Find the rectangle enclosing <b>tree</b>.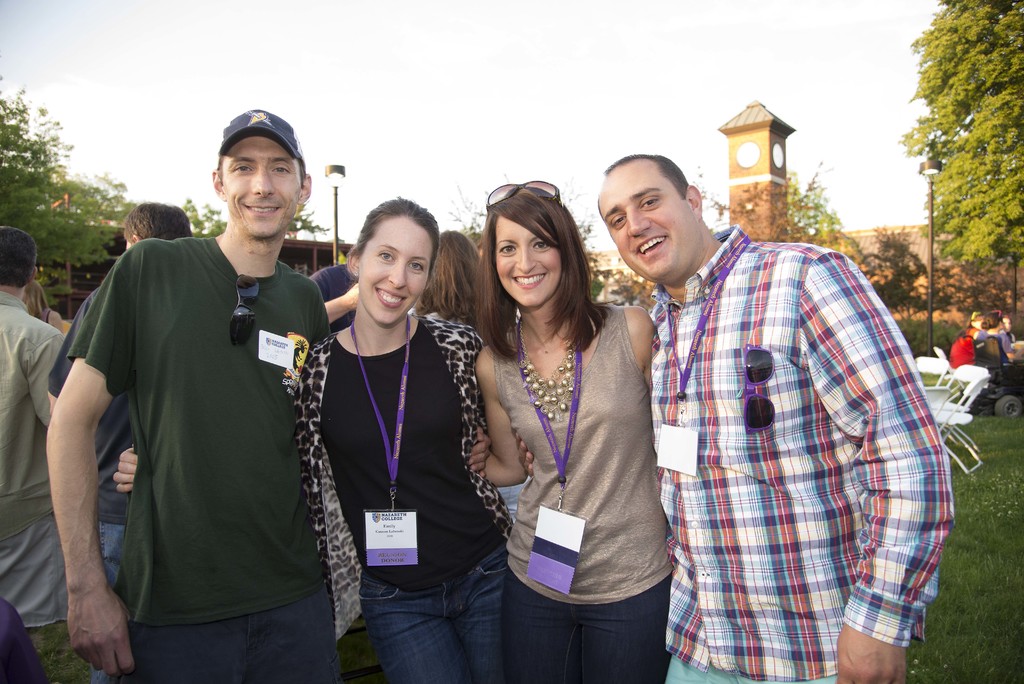
bbox=[851, 219, 935, 313].
